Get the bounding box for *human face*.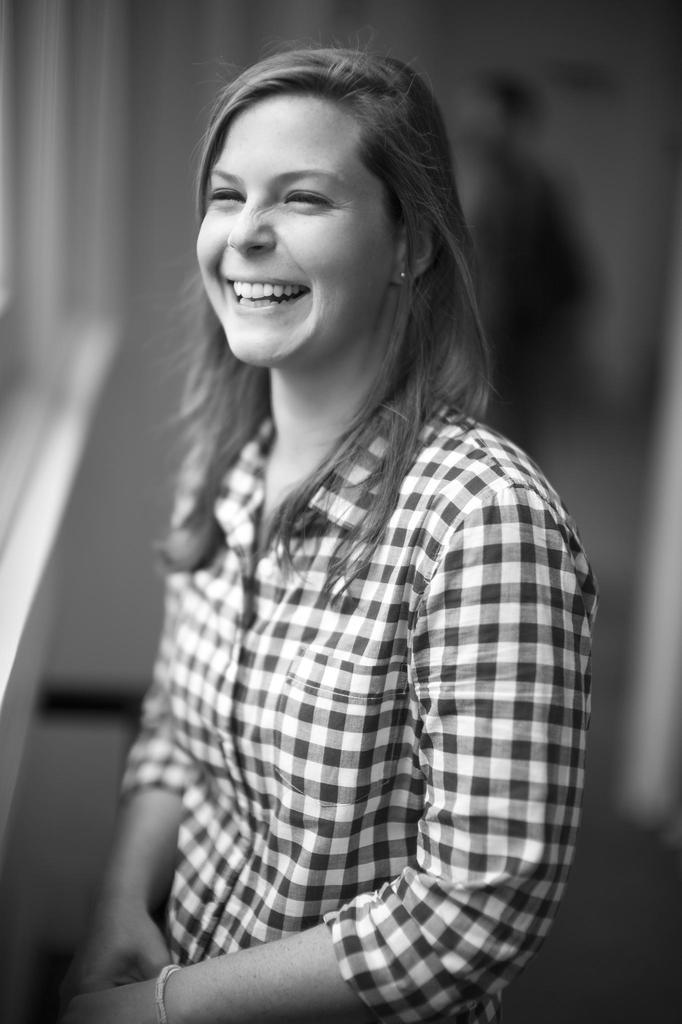
rect(193, 92, 394, 367).
